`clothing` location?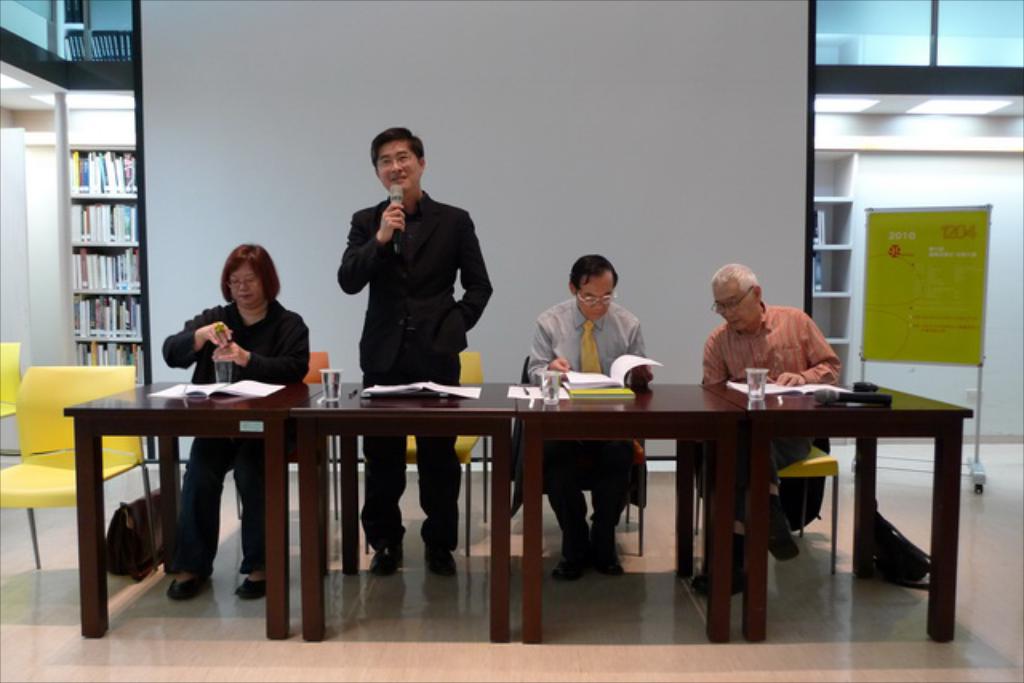
left=158, top=302, right=317, bottom=573
